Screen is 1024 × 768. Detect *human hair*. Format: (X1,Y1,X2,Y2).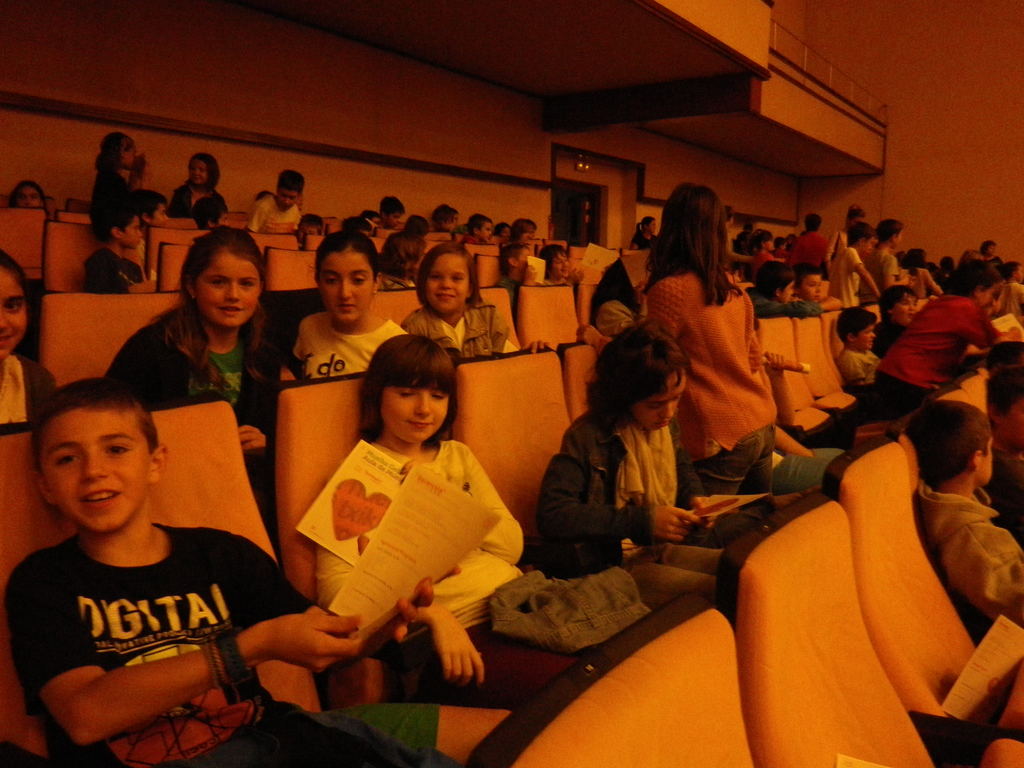
(541,241,563,273).
